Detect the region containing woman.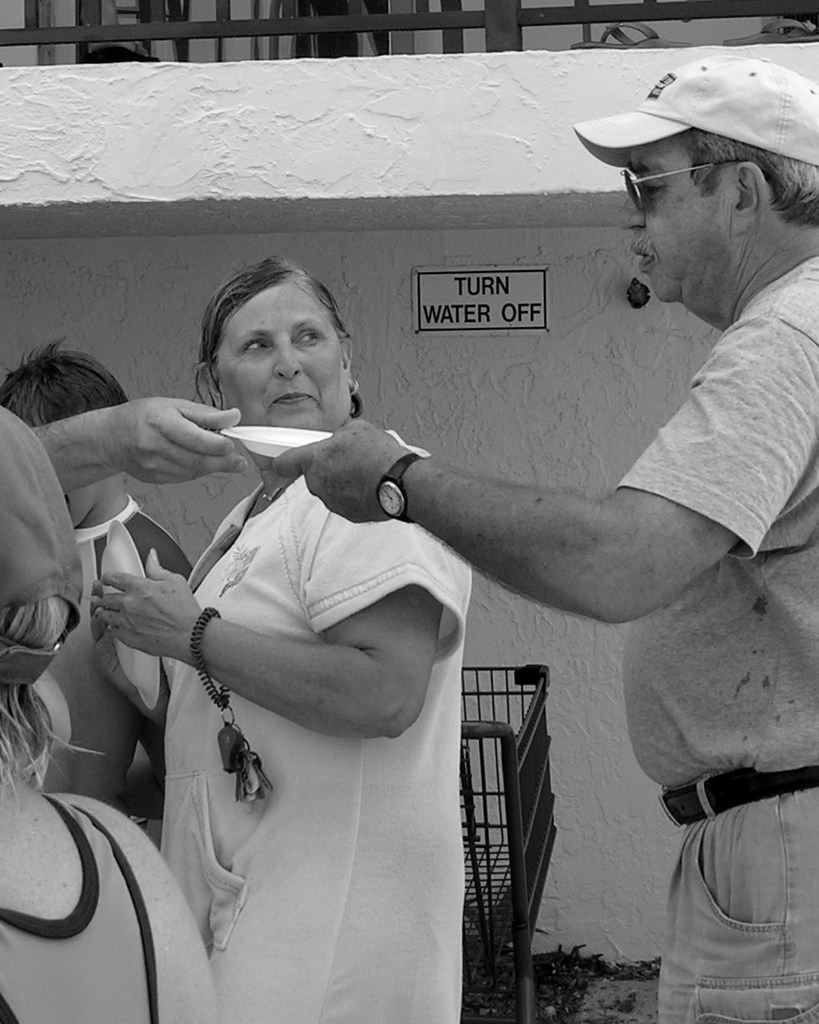
0, 405, 224, 1023.
